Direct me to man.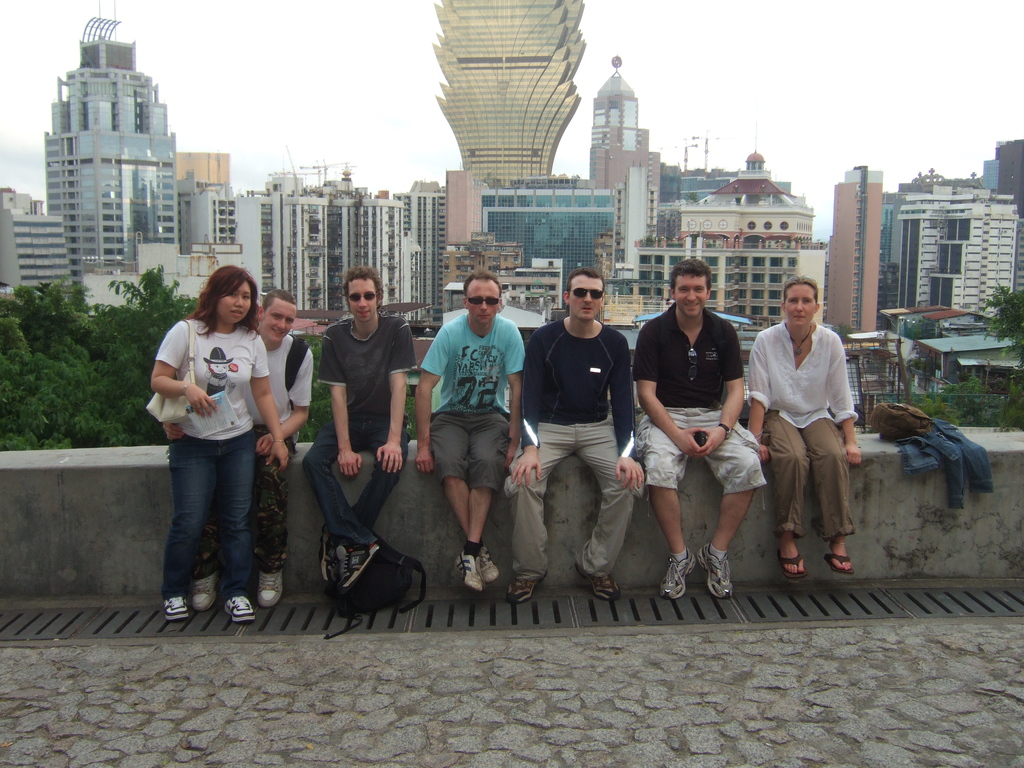
Direction: bbox=[508, 267, 644, 598].
